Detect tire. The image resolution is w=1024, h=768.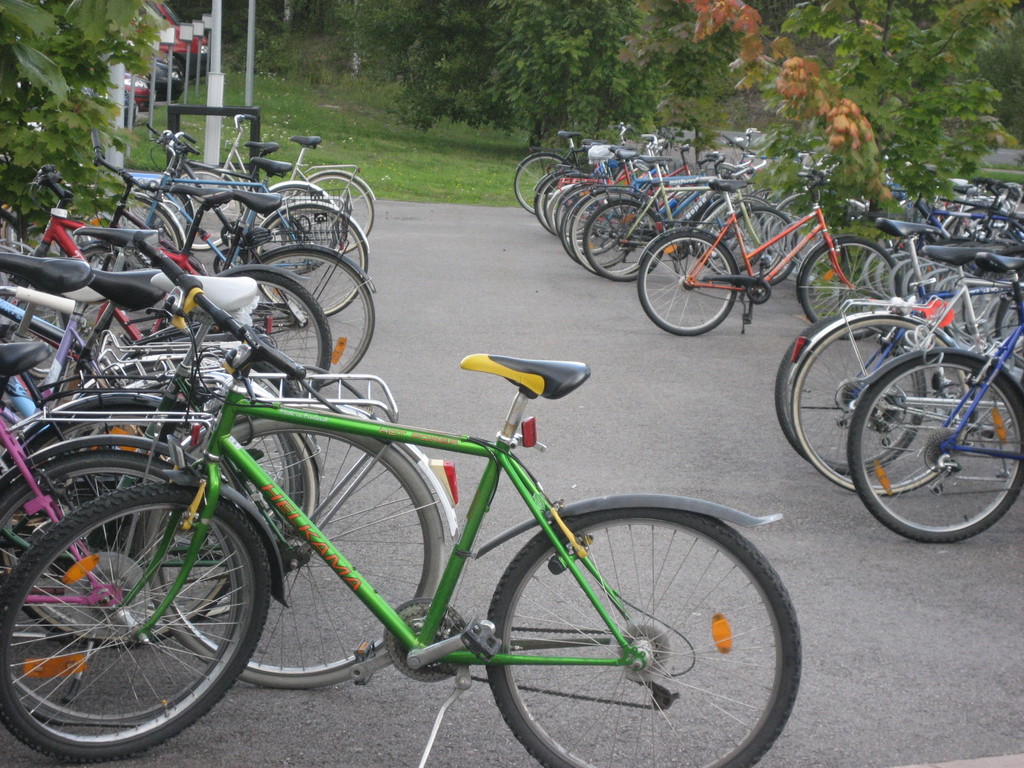
3:408:250:648.
